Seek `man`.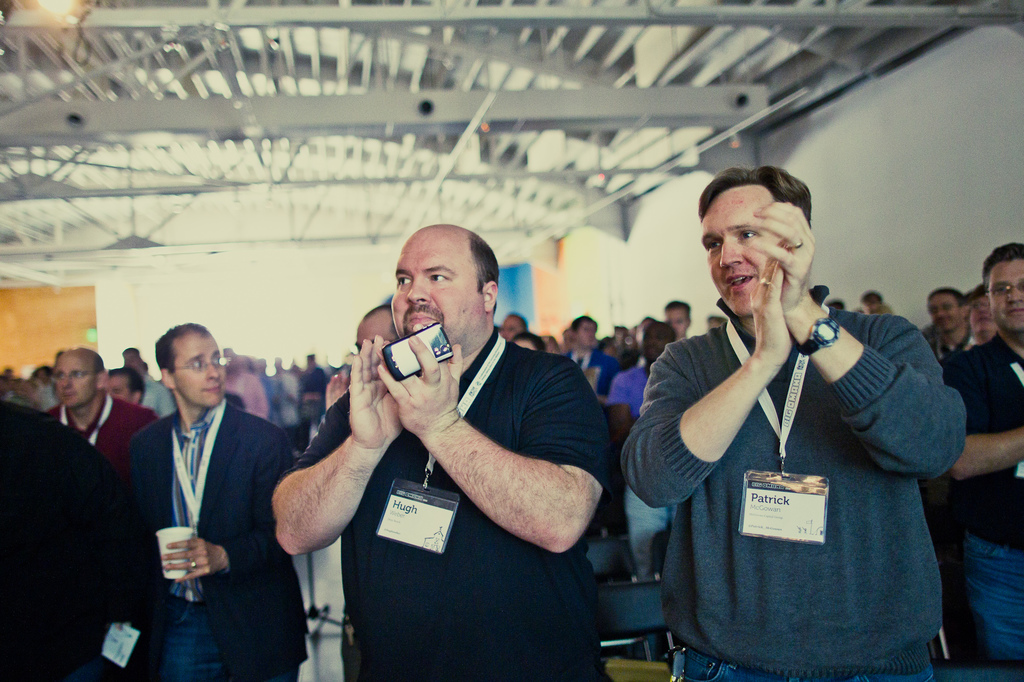
[625,168,967,681].
